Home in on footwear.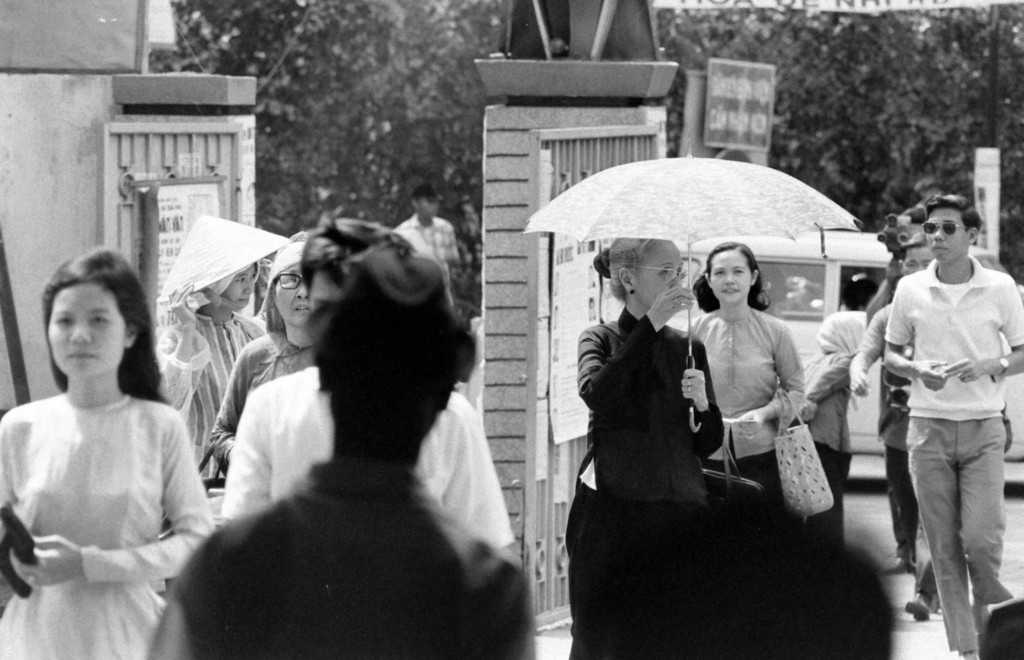
Homed in at (906,583,928,626).
